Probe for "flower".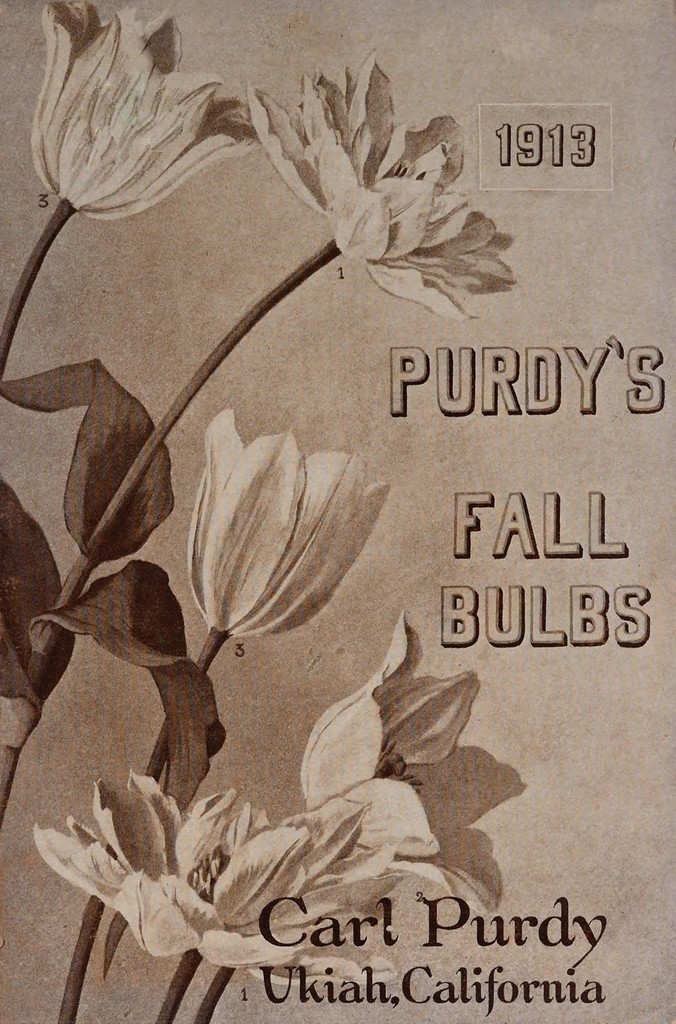
Probe result: [38, 1, 262, 225].
